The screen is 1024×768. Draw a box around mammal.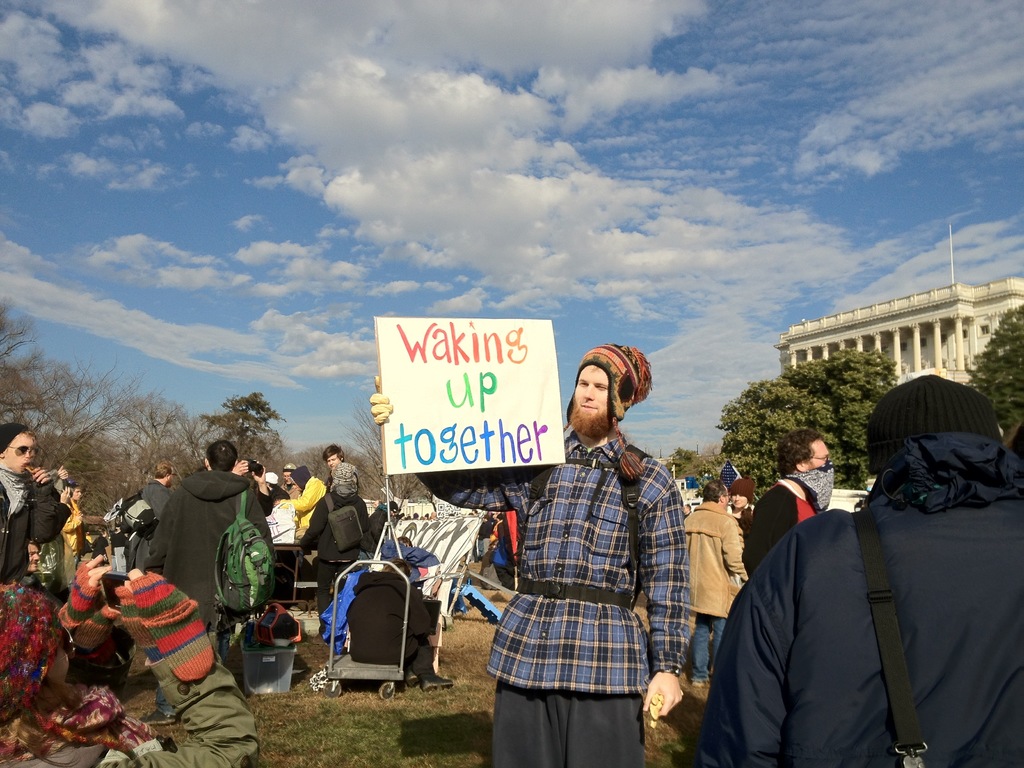
locate(100, 495, 132, 574).
